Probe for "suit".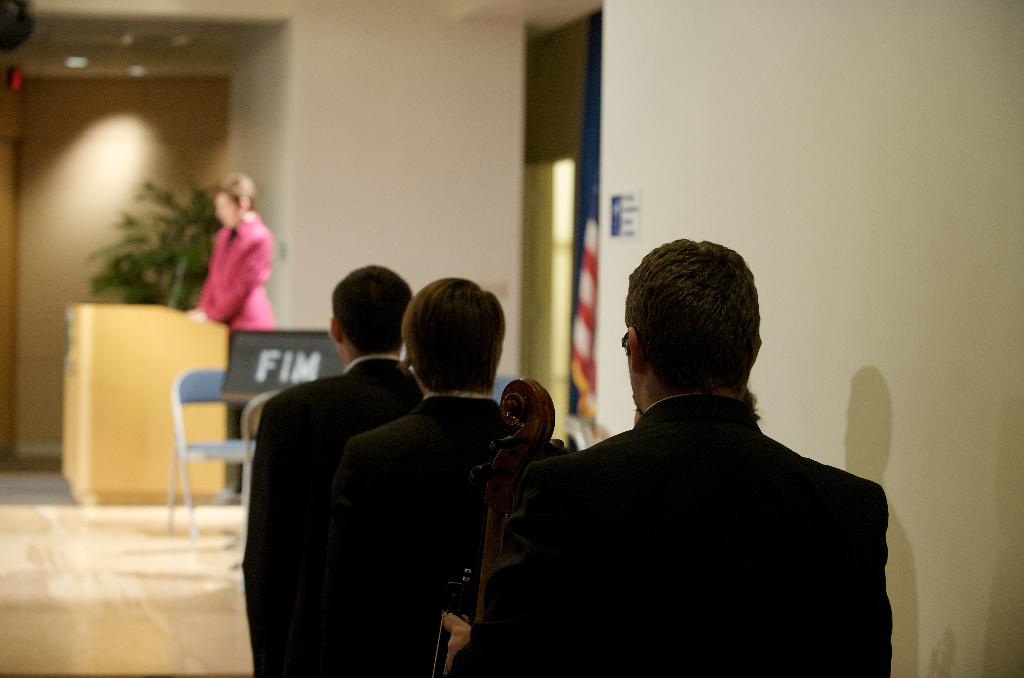
Probe result: pyautogui.locateOnScreen(296, 386, 569, 677).
